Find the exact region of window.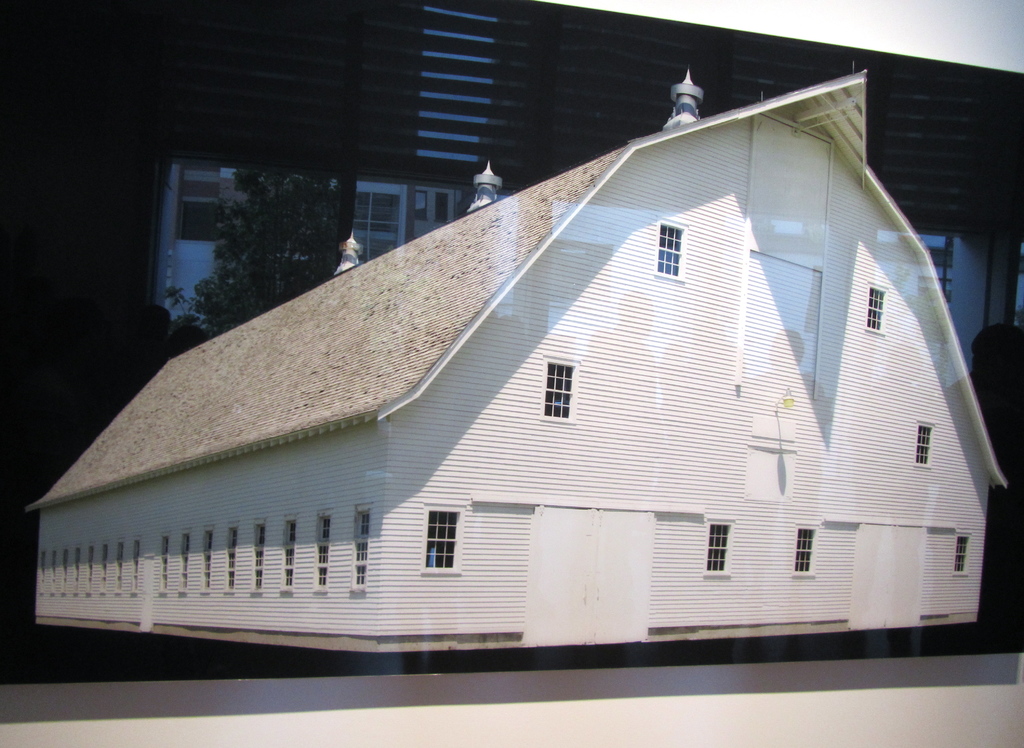
Exact region: left=419, top=500, right=470, bottom=578.
